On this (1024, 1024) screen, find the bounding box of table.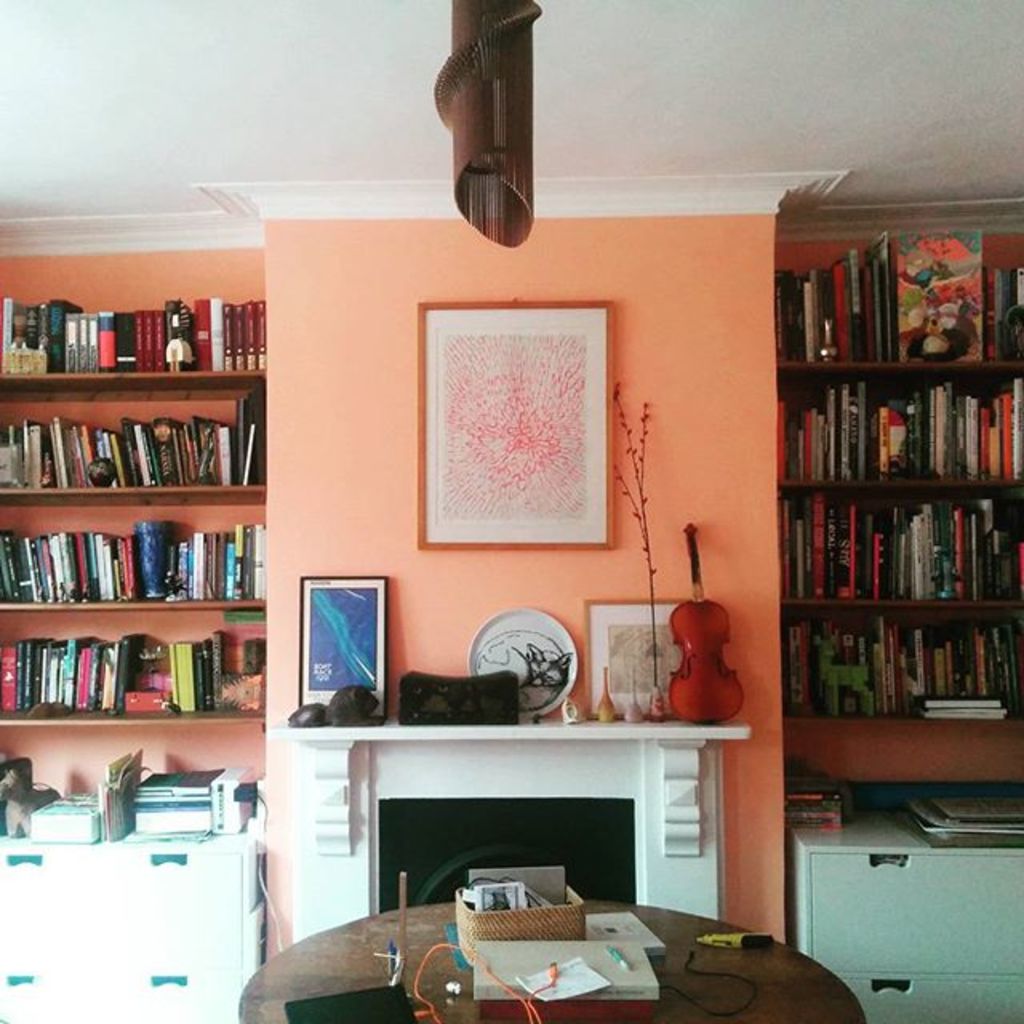
Bounding box: bbox=[232, 896, 861, 1022].
